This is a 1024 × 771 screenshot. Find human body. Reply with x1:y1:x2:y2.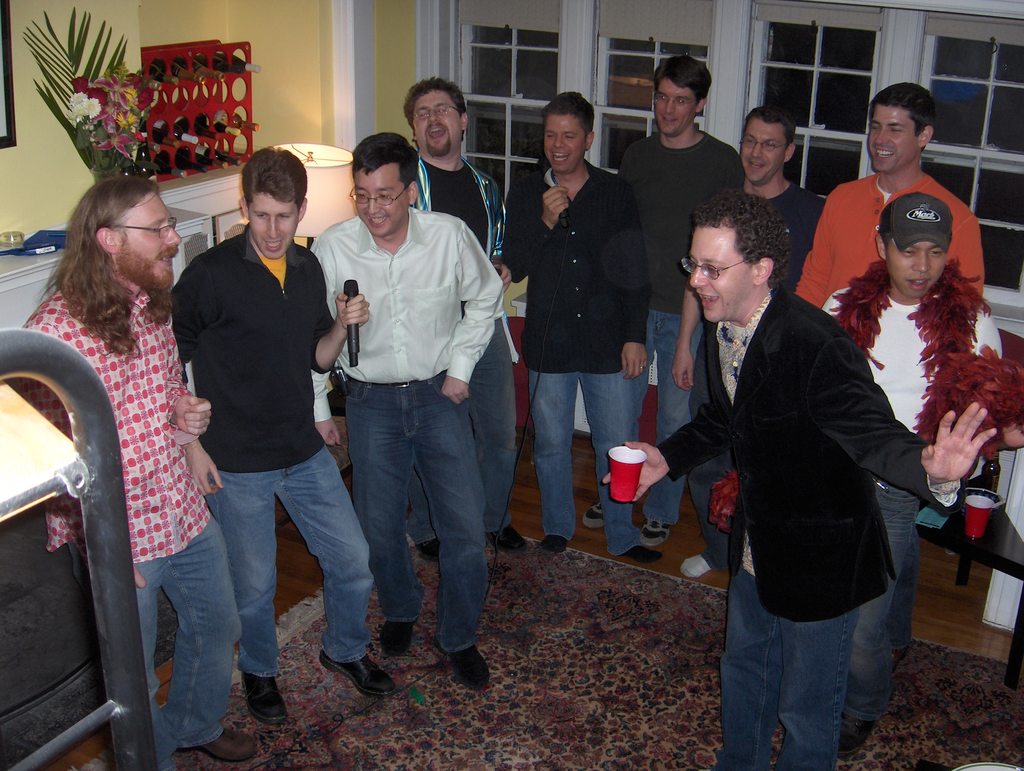
582:129:749:546.
